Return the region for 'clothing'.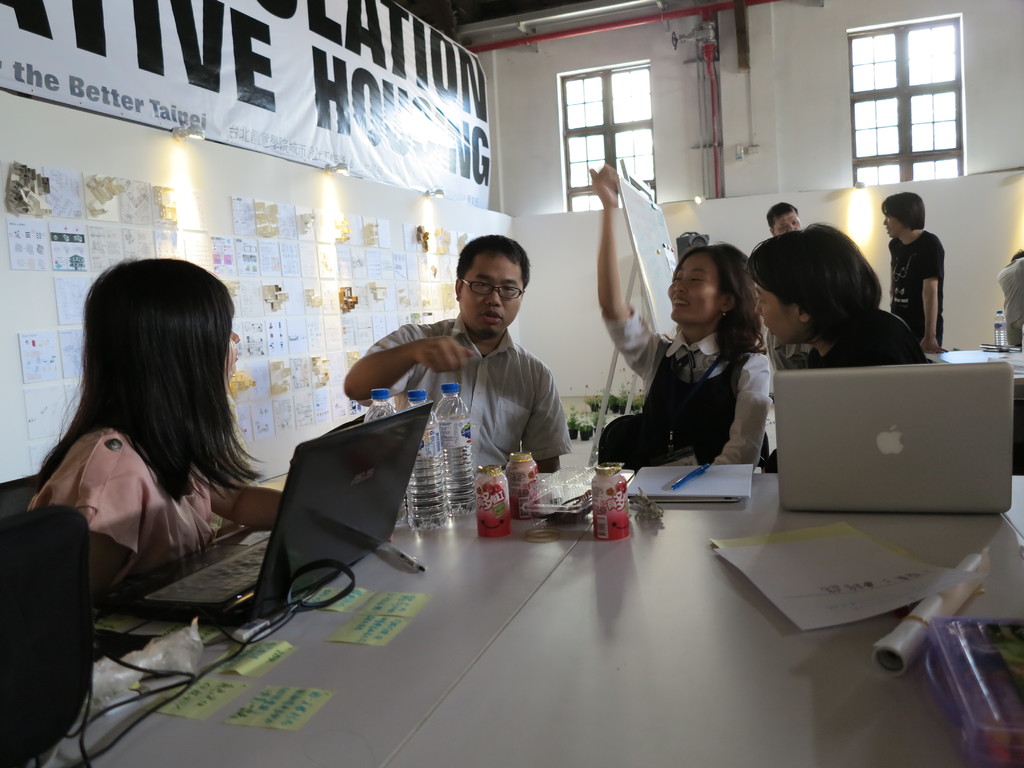
{"left": 779, "top": 303, "right": 919, "bottom": 371}.
